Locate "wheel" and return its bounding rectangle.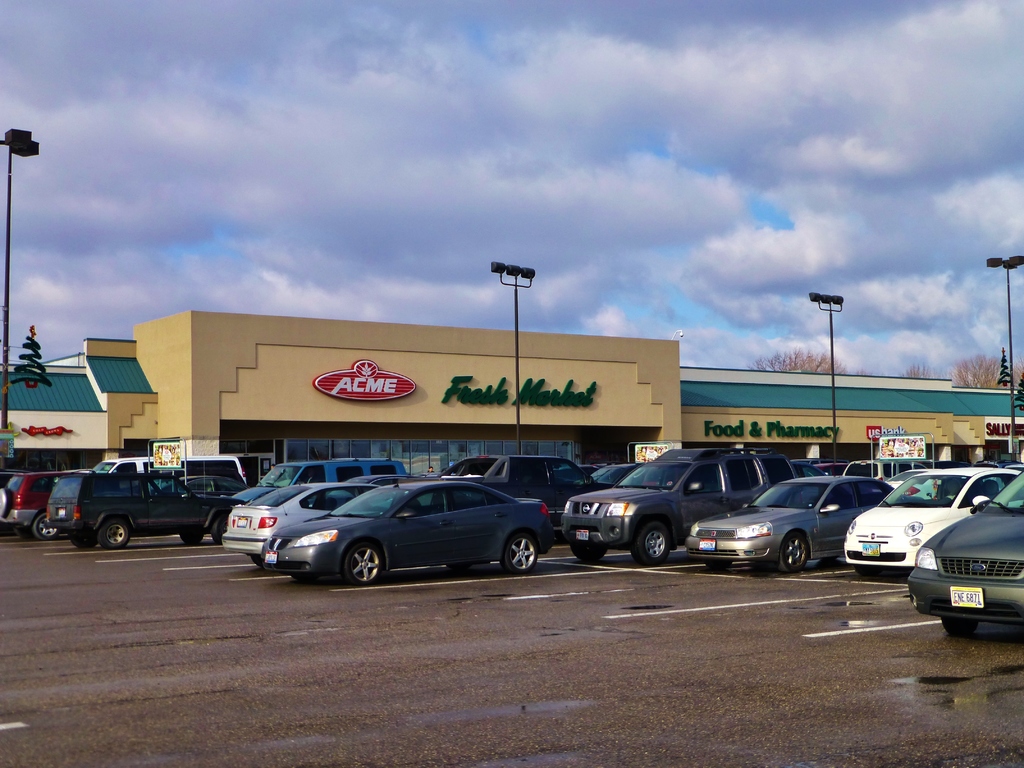
bbox=[0, 482, 12, 522].
